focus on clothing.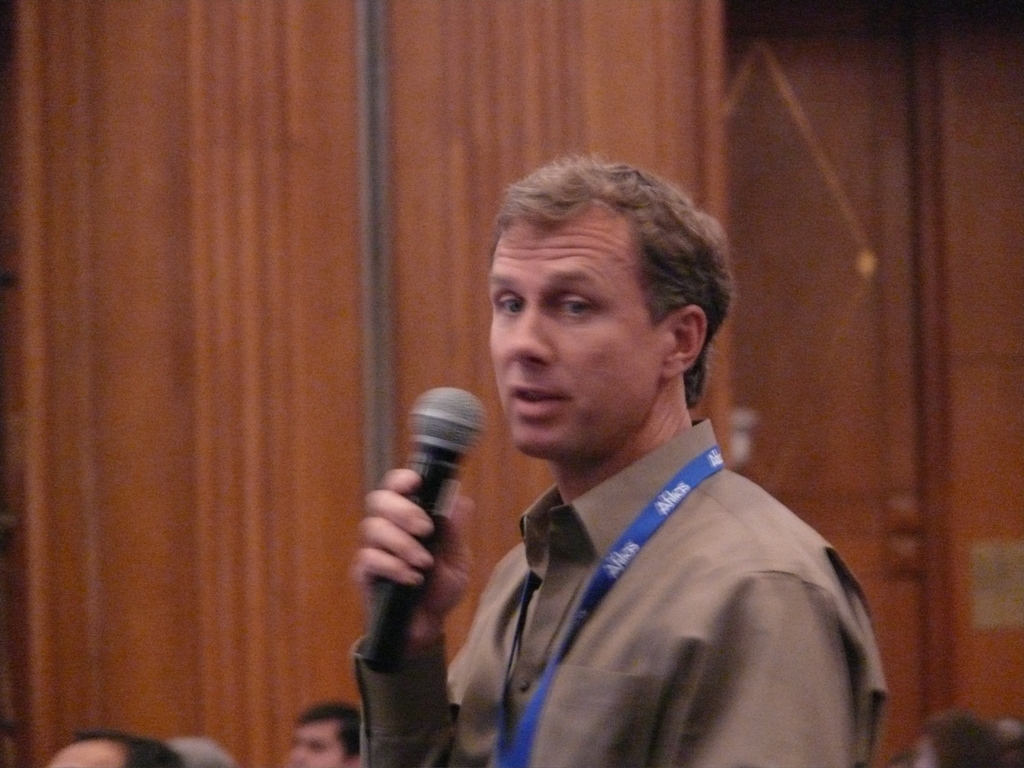
Focused at bbox=[354, 410, 892, 767].
